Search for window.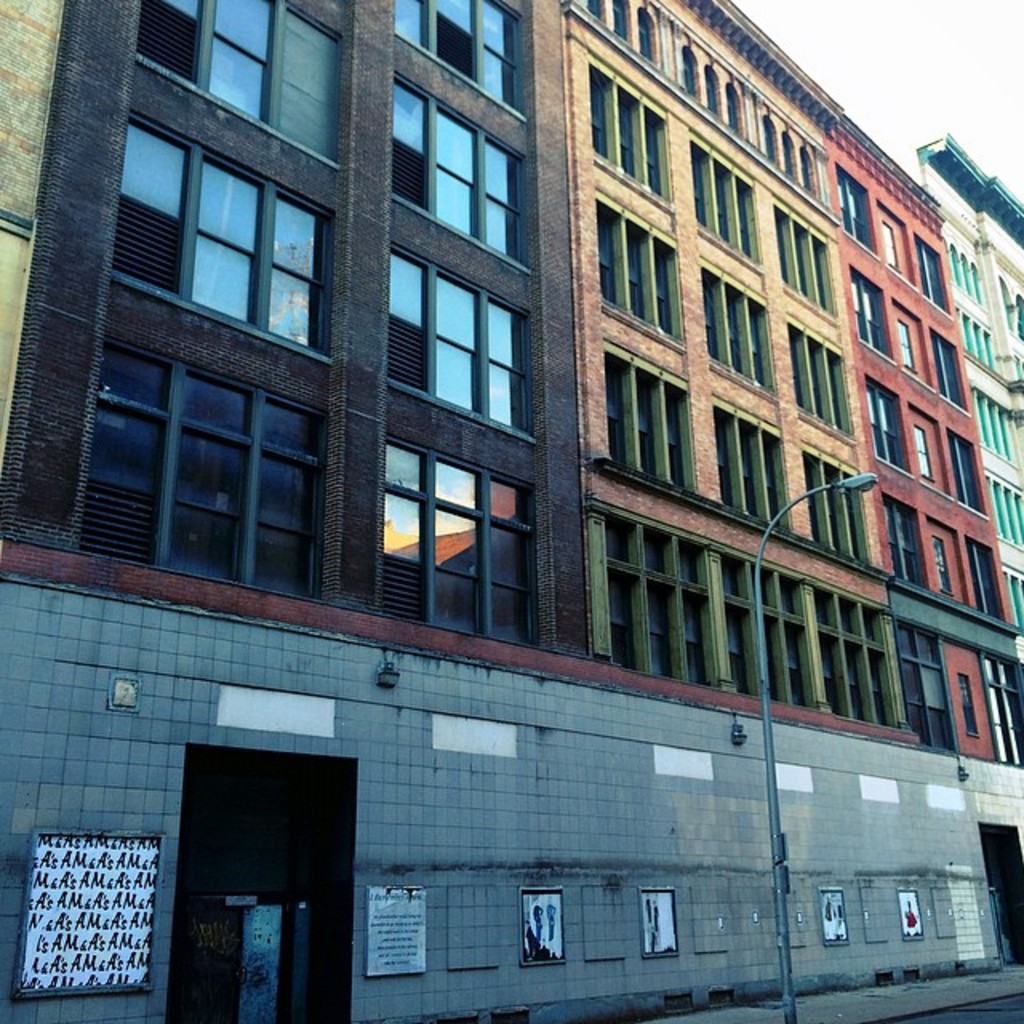
Found at Rect(898, 320, 923, 373).
